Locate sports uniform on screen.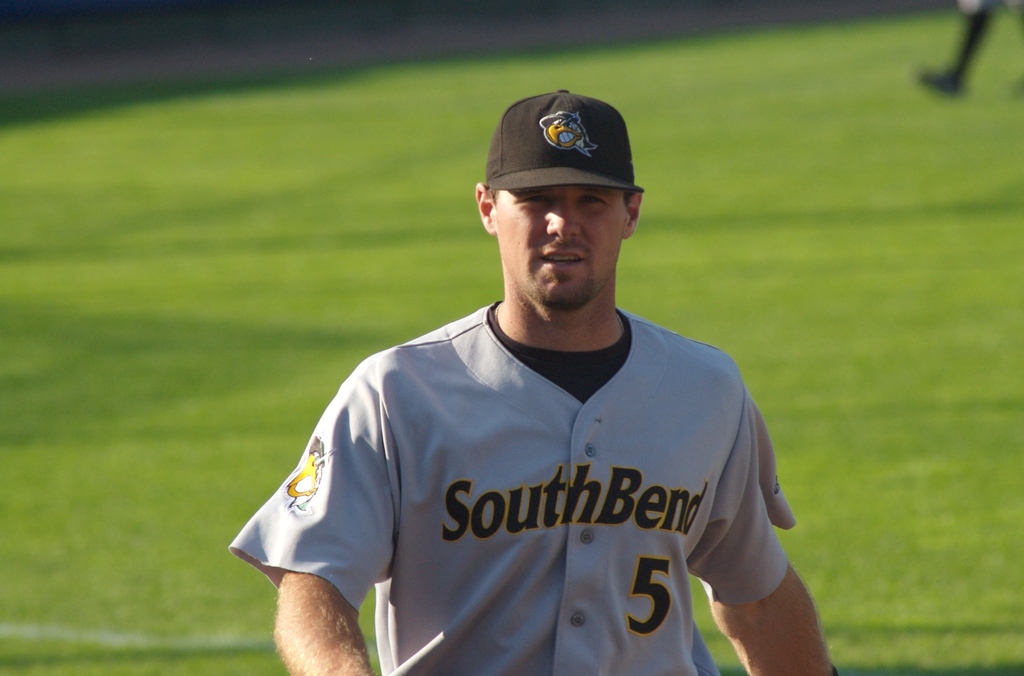
On screen at 227/90/796/675.
